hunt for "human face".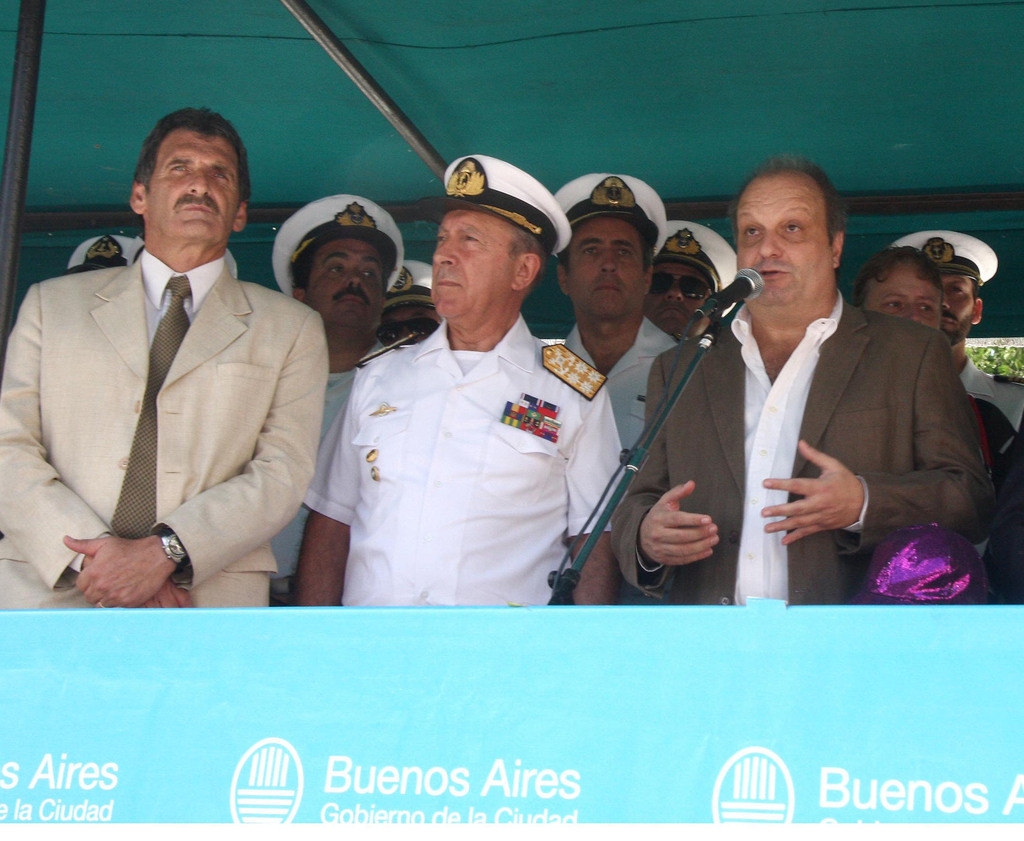
Hunted down at box=[863, 275, 944, 332].
